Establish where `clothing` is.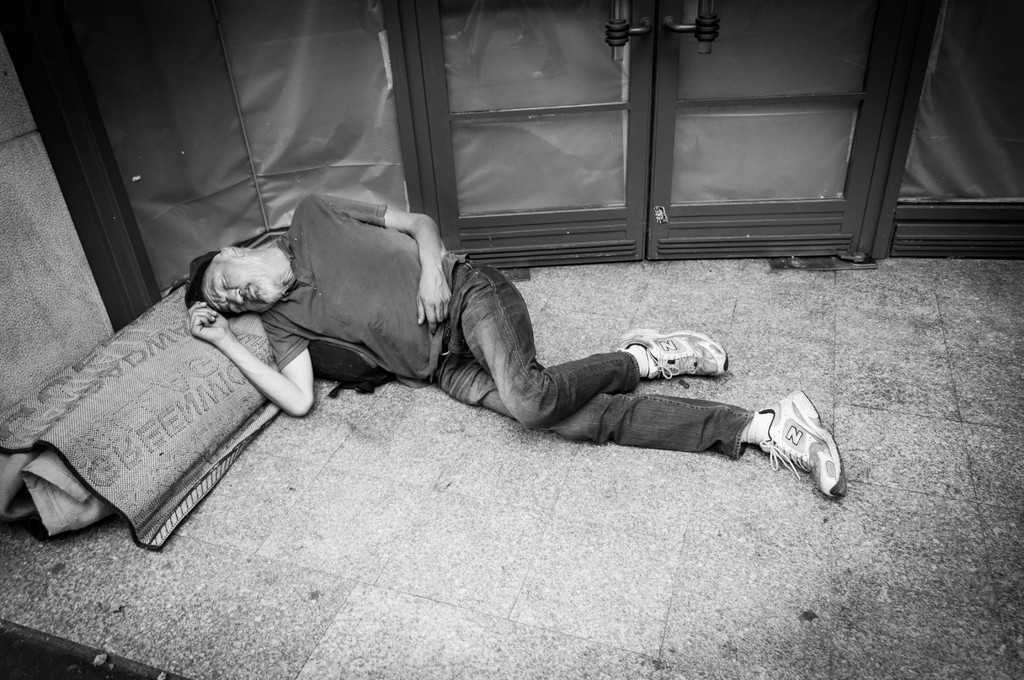
Established at 259/191/755/459.
